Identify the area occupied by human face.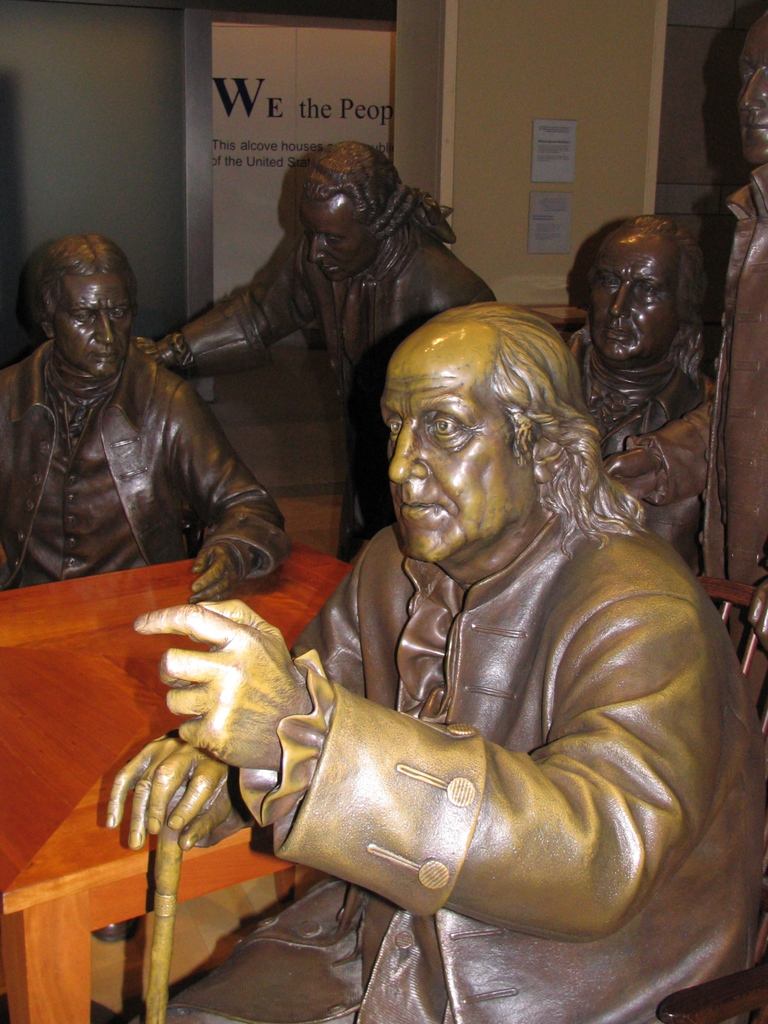
Area: bbox(734, 13, 767, 161).
